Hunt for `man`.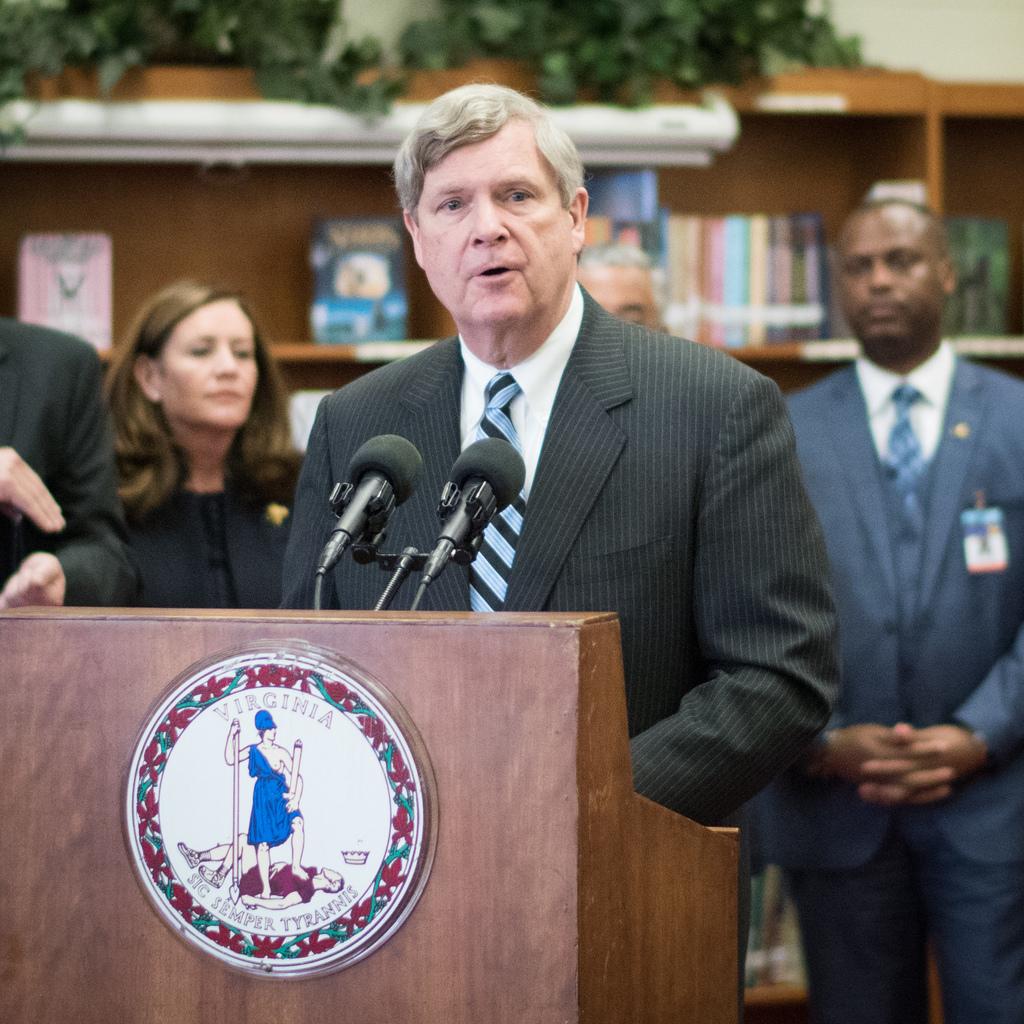
Hunted down at [776,173,1021,1023].
